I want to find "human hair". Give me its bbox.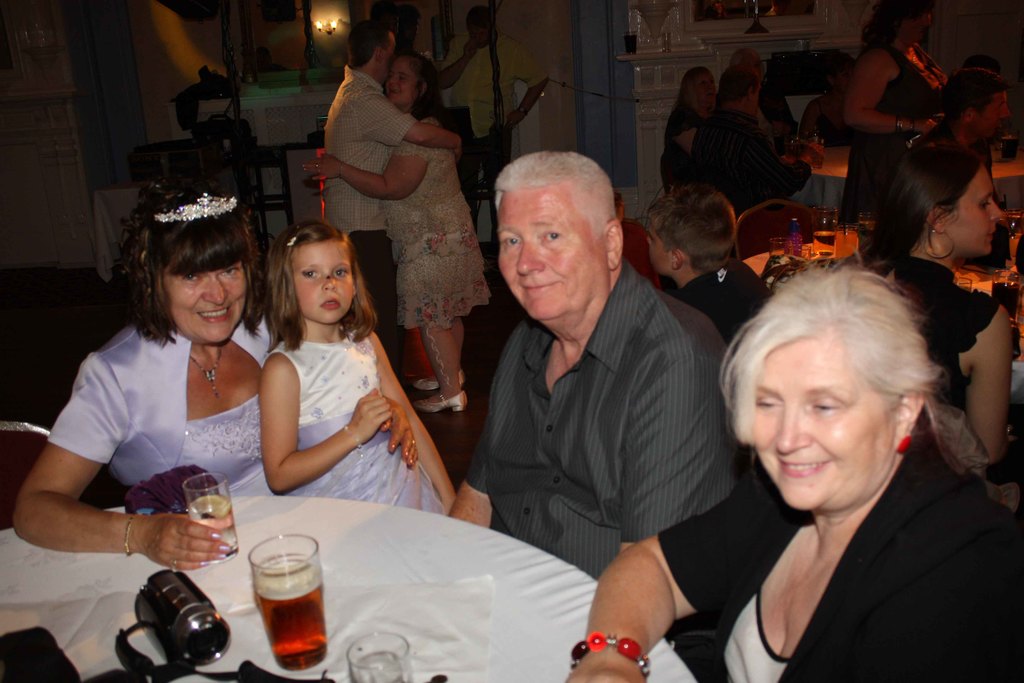
l=938, t=66, r=1014, b=126.
